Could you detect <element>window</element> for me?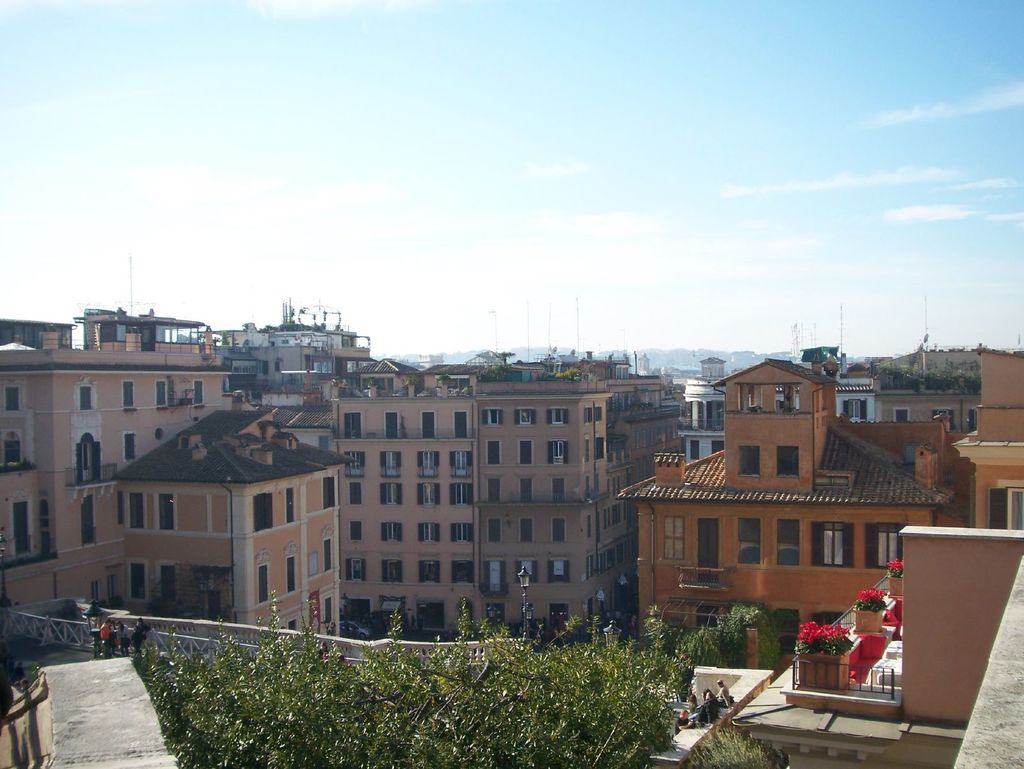
Detection result: [left=739, top=447, right=760, bottom=479].
